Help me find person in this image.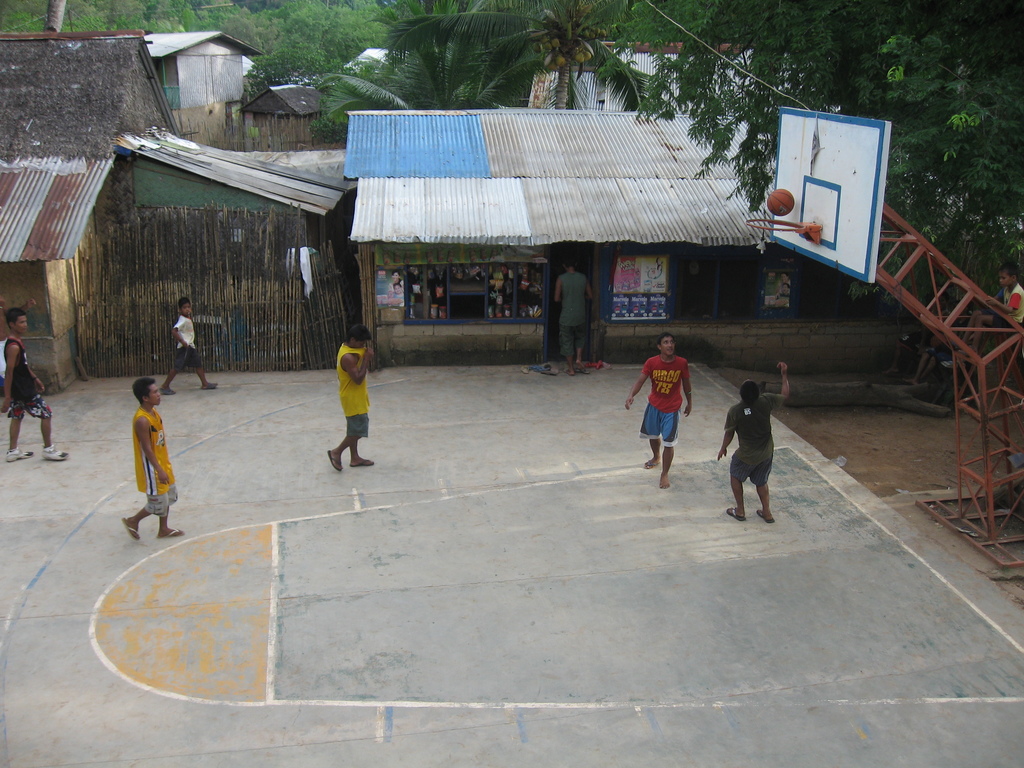
Found it: pyautogui.locateOnScreen(1, 307, 69, 462).
